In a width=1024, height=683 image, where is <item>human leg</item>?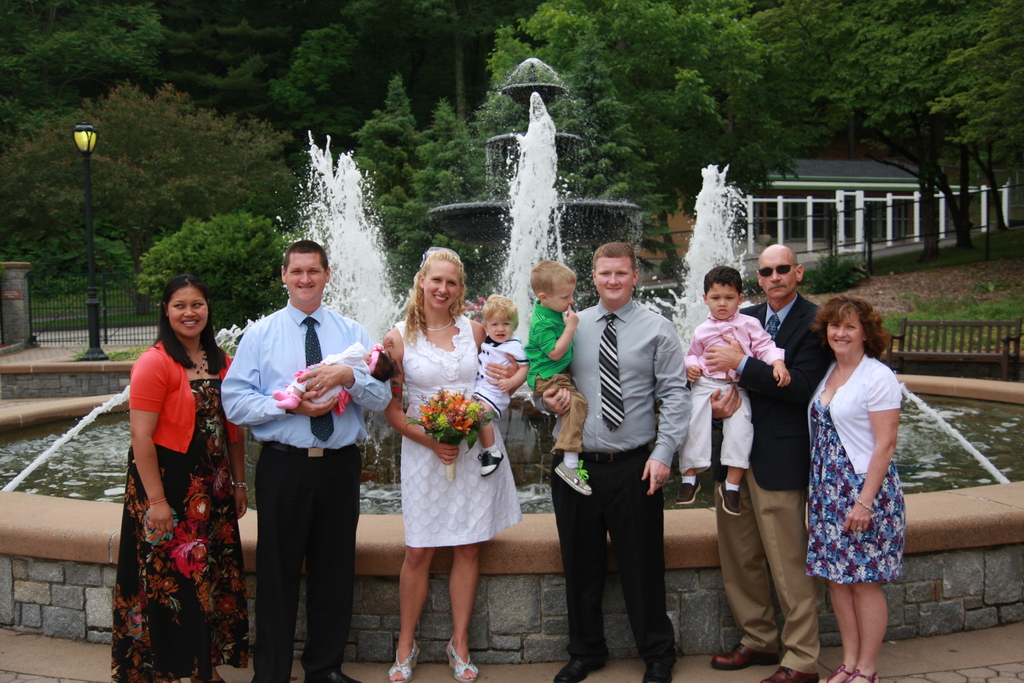
detection(250, 431, 300, 682).
